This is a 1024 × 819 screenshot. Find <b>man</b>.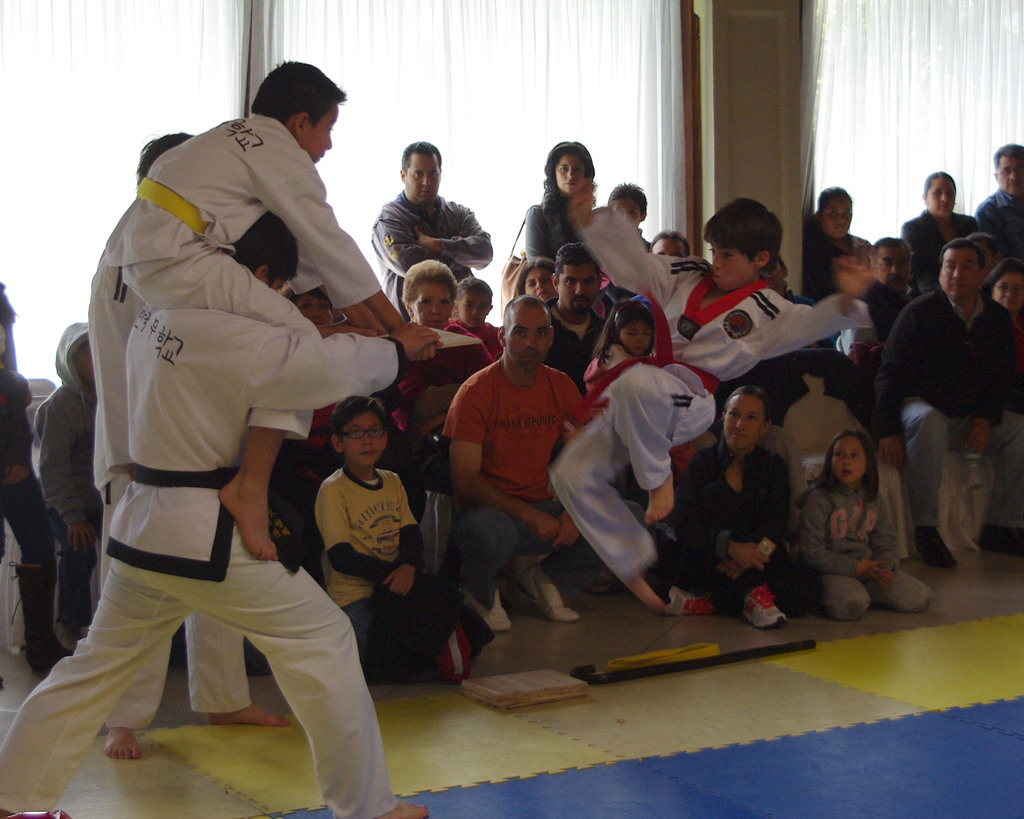
Bounding box: <bbox>532, 243, 605, 398</bbox>.
